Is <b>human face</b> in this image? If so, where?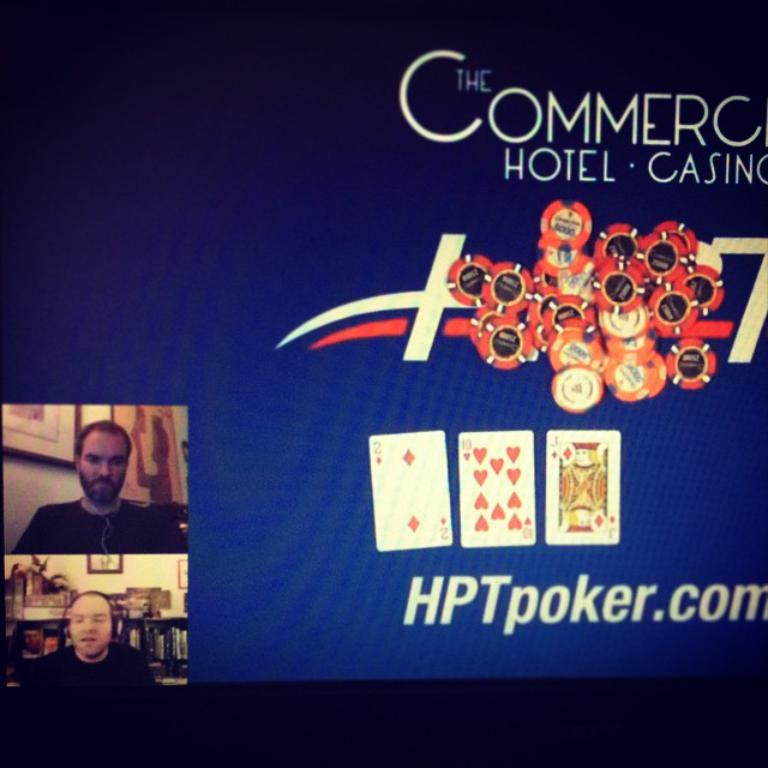
Yes, at [x1=78, y1=434, x2=126, y2=497].
